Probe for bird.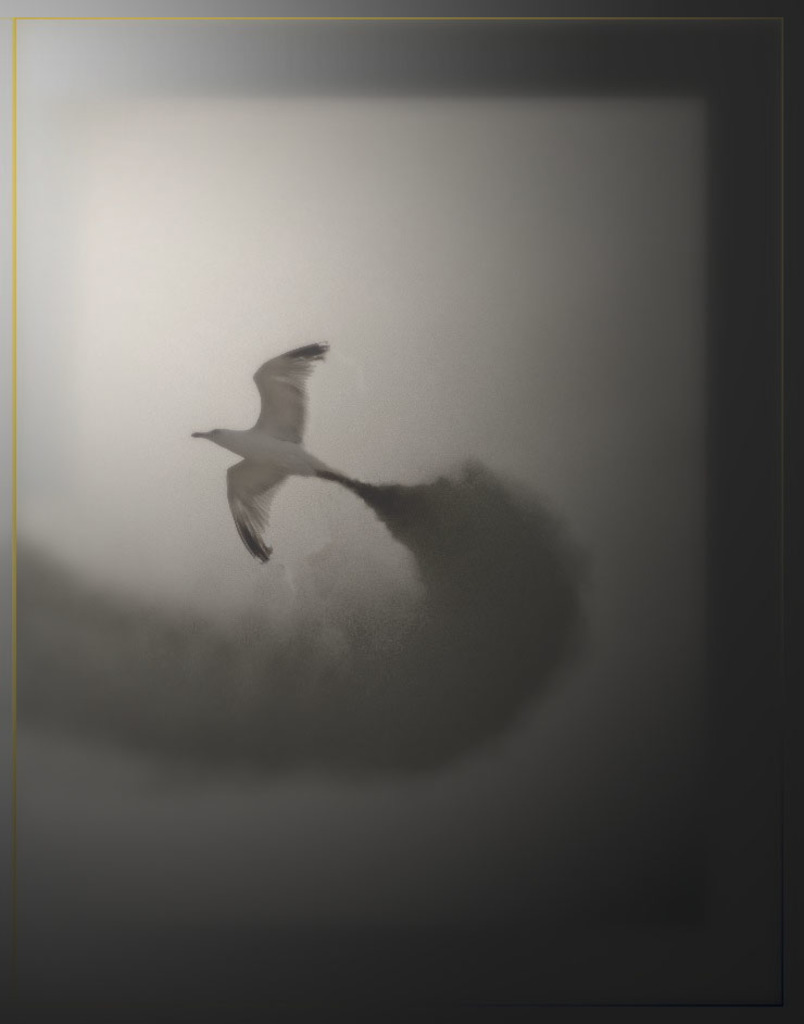
Probe result: region(188, 330, 378, 569).
